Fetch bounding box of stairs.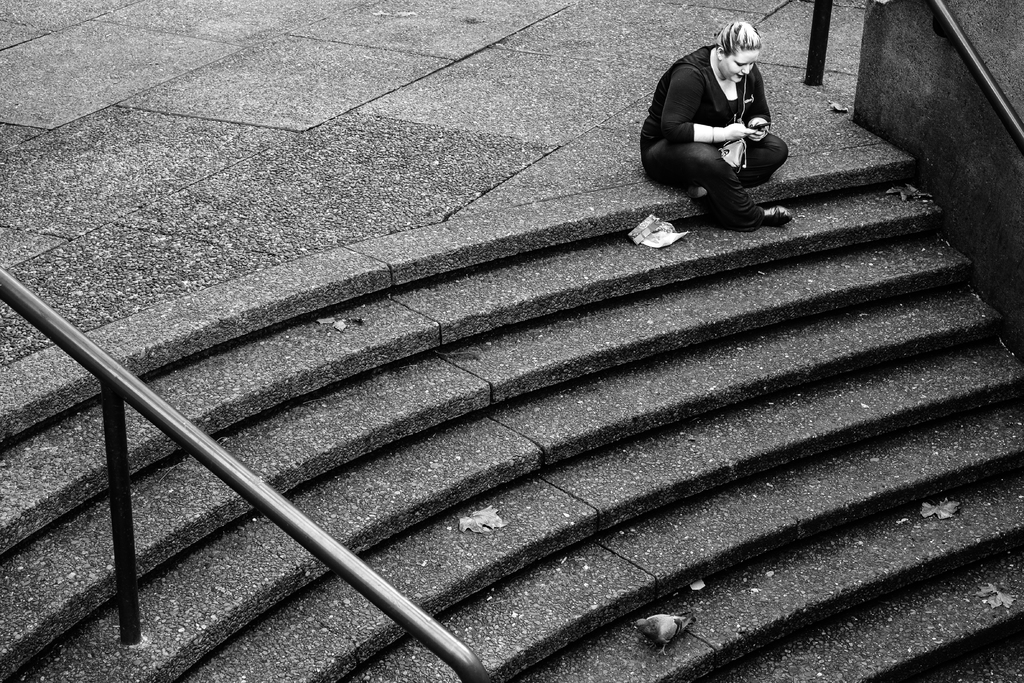
Bbox: BBox(1, 142, 1023, 682).
